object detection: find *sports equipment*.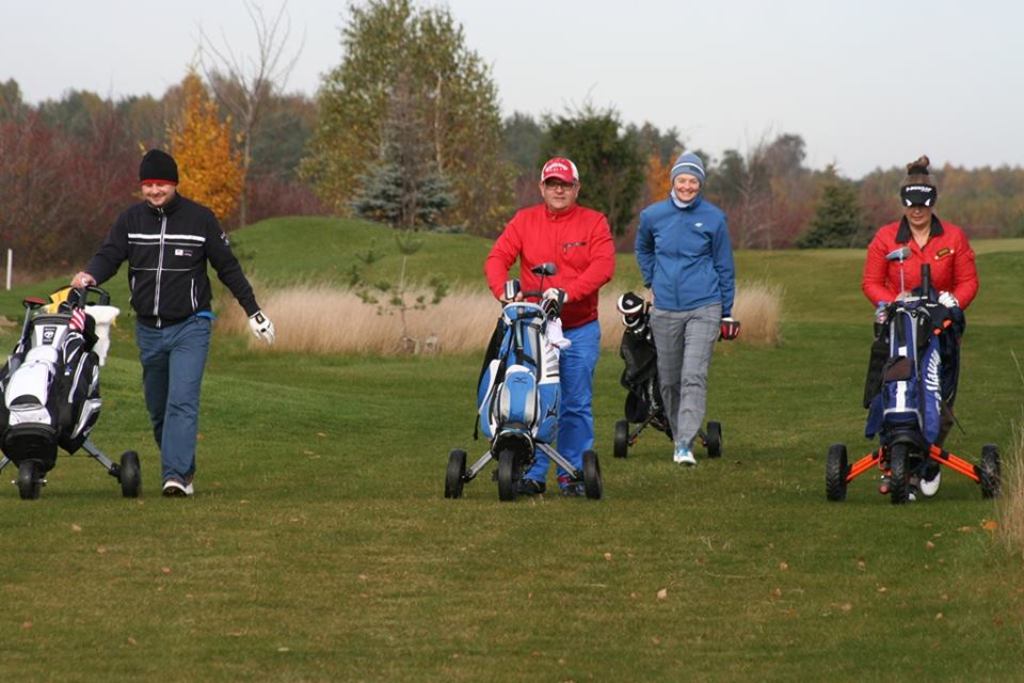
[247, 309, 276, 339].
